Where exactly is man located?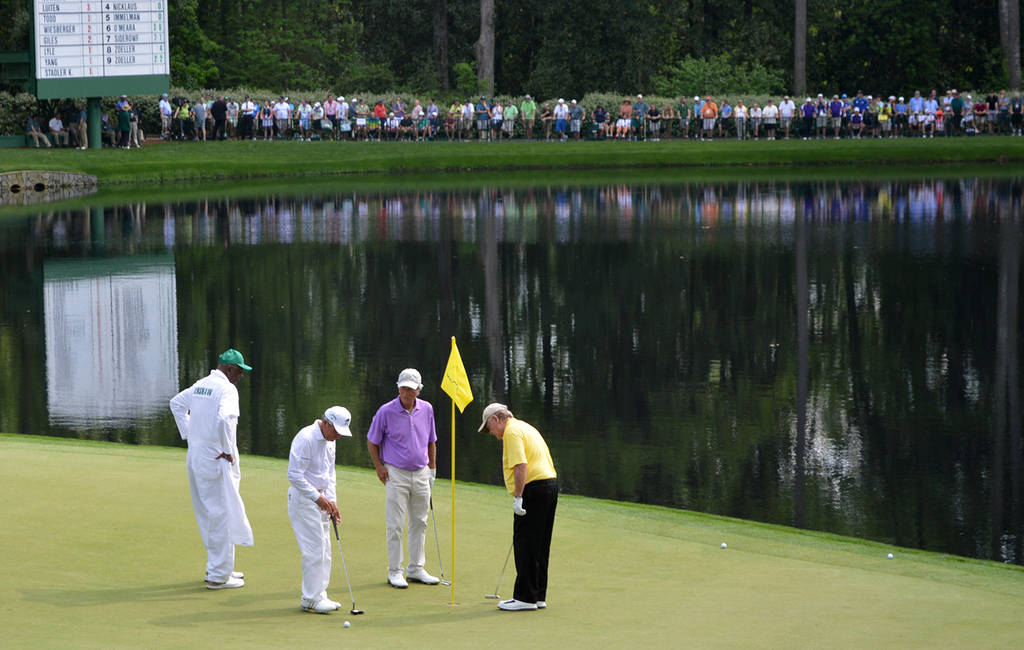
Its bounding box is rect(910, 113, 920, 135).
